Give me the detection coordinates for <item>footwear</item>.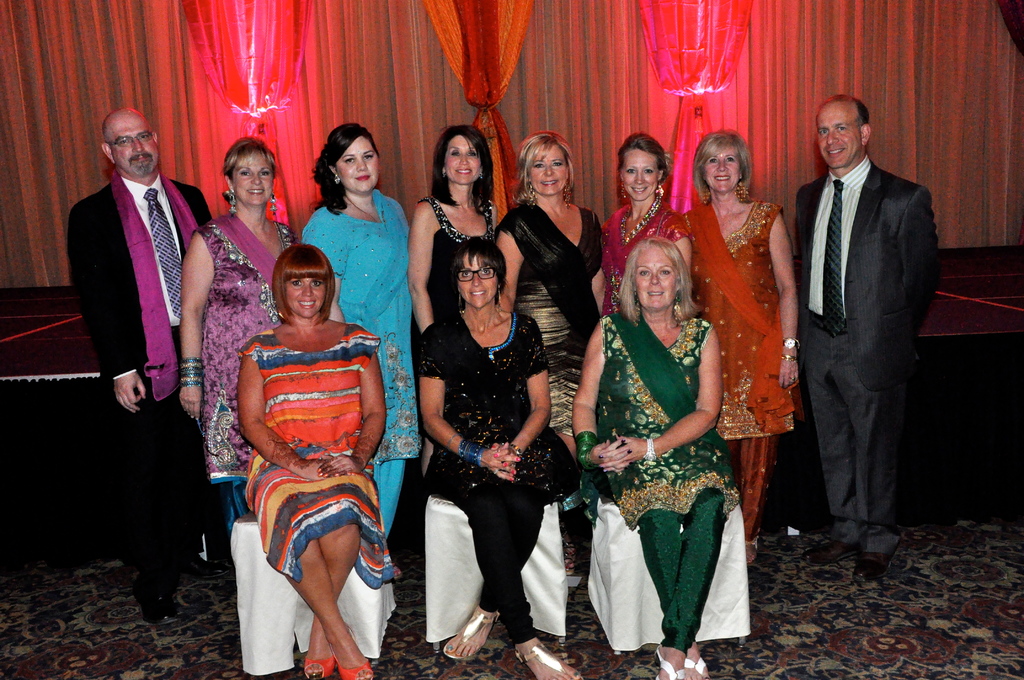
rect(442, 606, 500, 661).
